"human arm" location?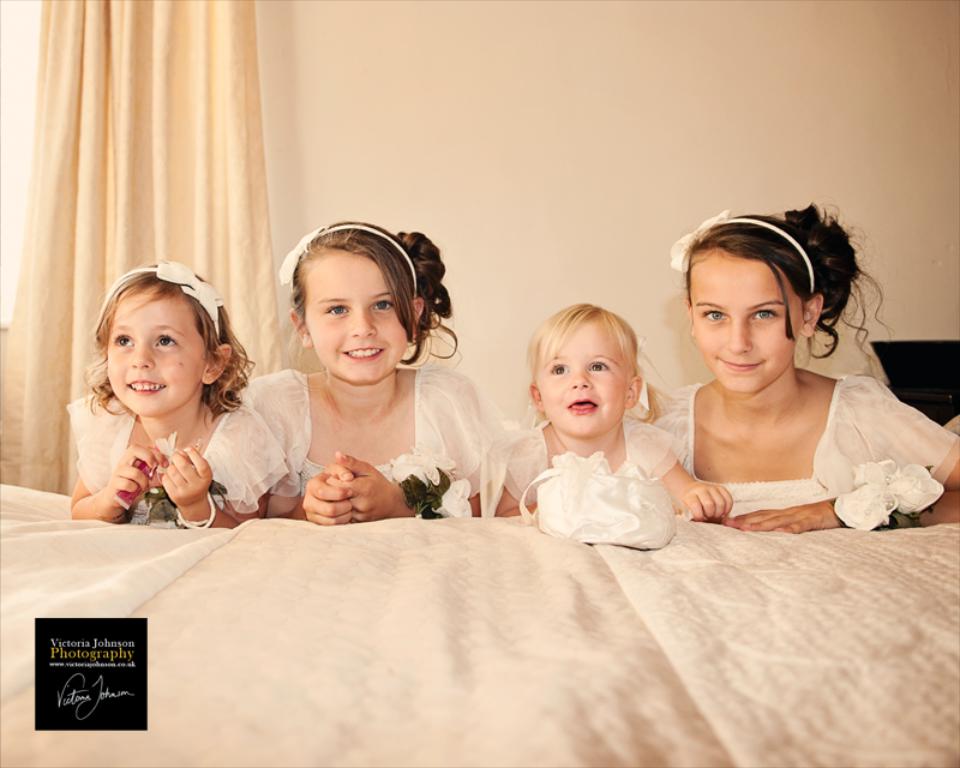
[x1=156, y1=377, x2=311, y2=540]
